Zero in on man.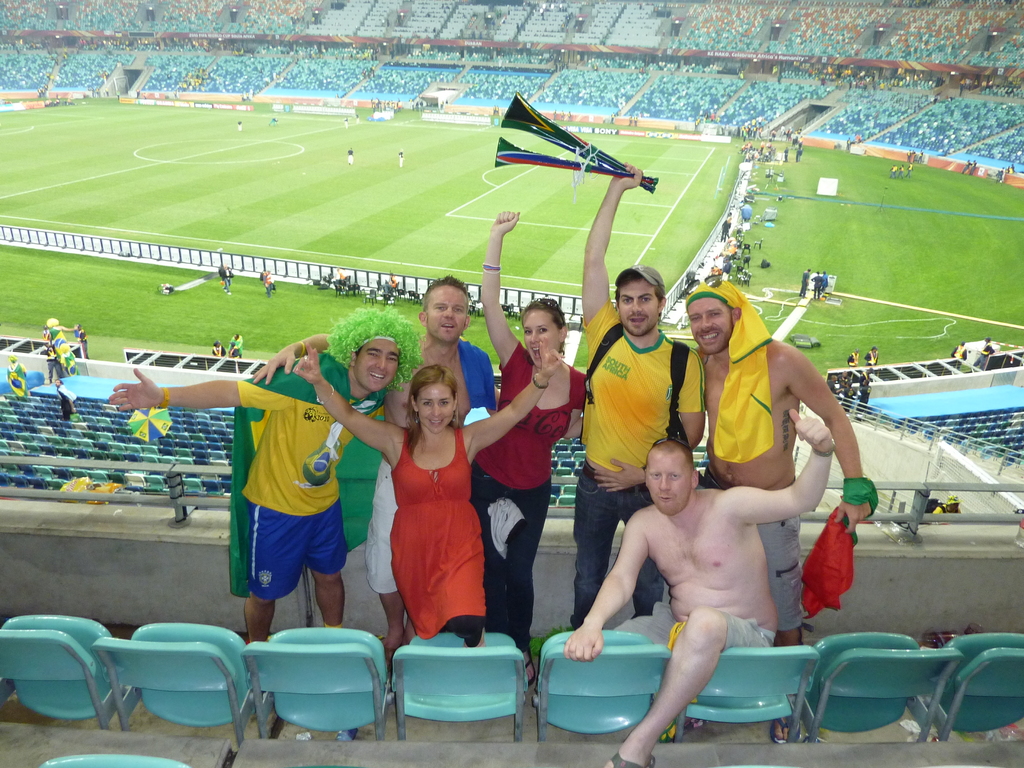
Zeroed in: pyautogui.locateOnScreen(211, 340, 225, 359).
